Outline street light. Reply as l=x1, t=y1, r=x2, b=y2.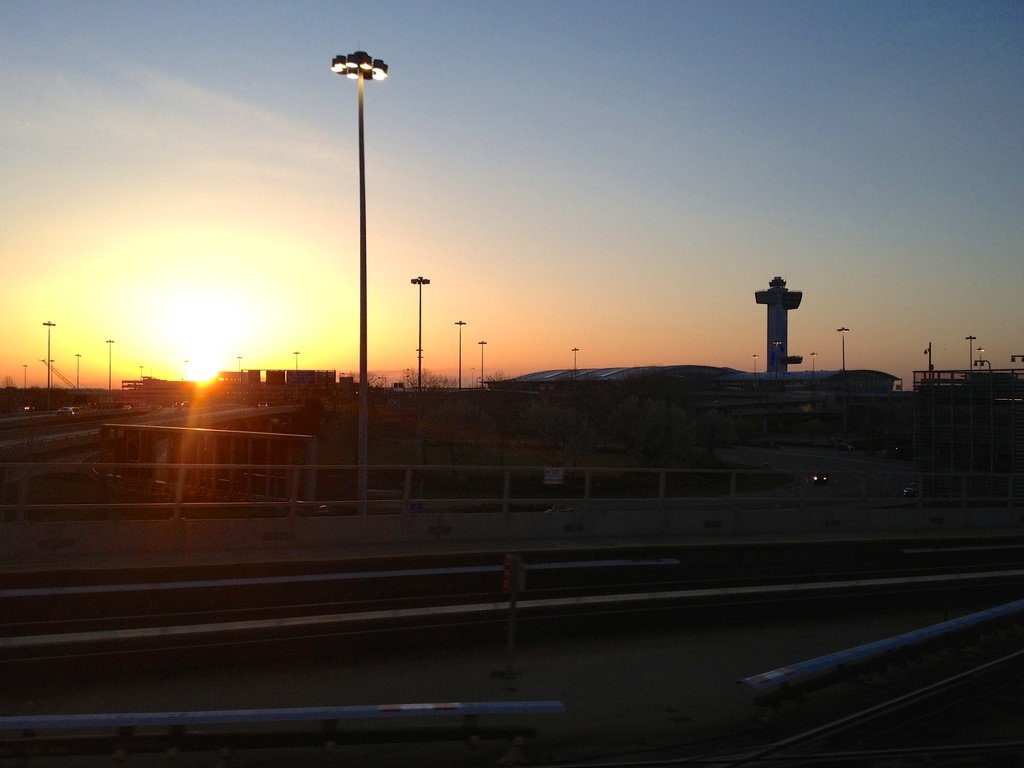
l=104, t=337, r=117, b=392.
